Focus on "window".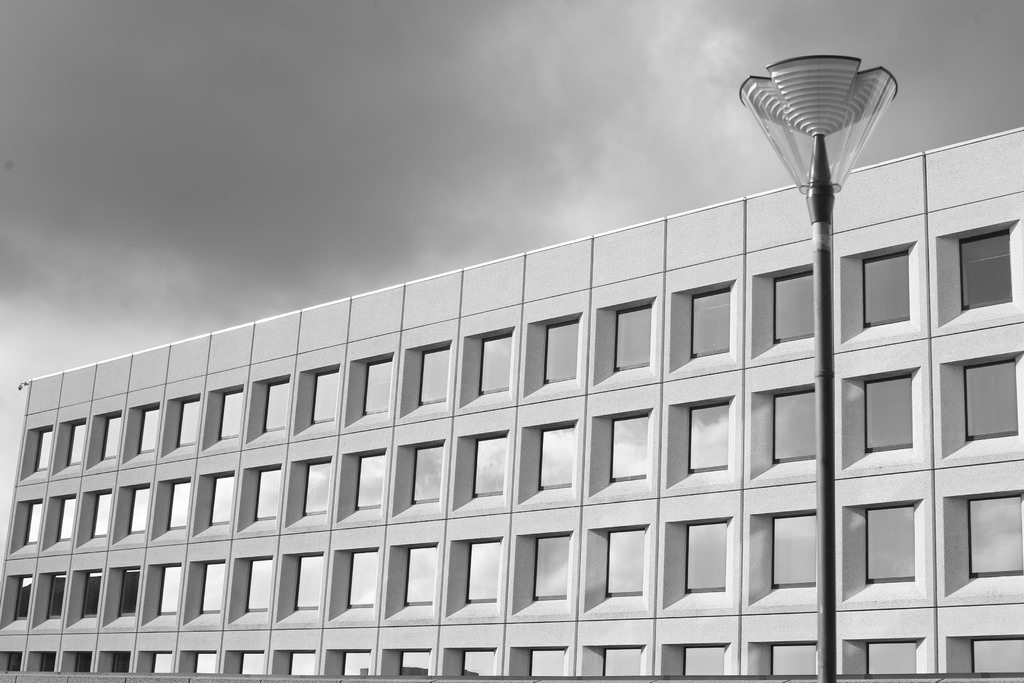
Focused at region(354, 452, 384, 513).
